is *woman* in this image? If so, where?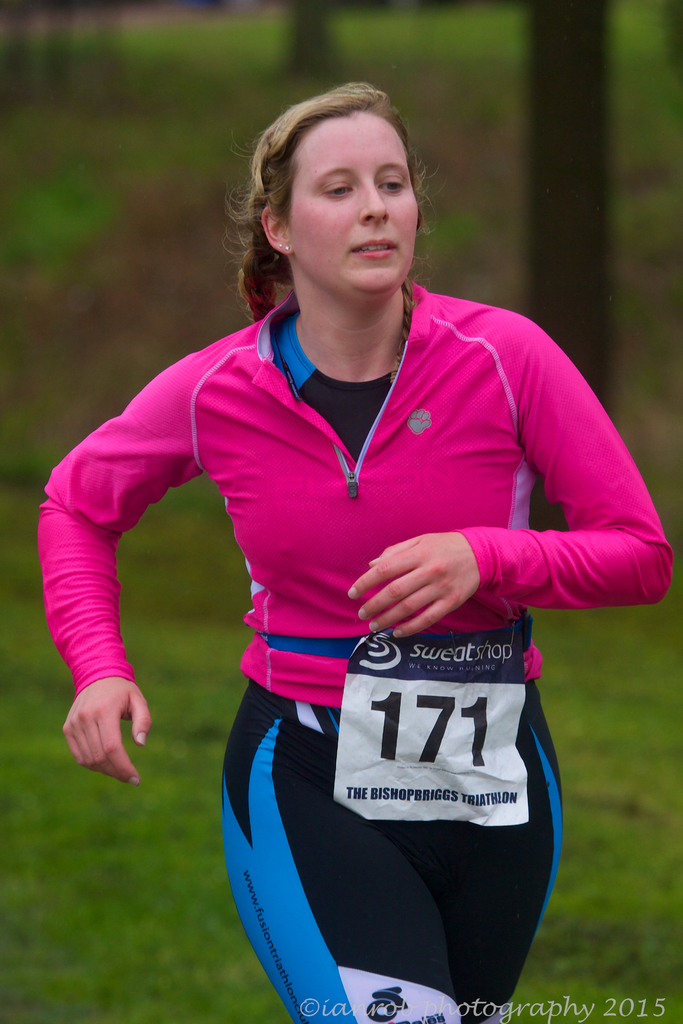
Yes, at 38:88:676:1023.
